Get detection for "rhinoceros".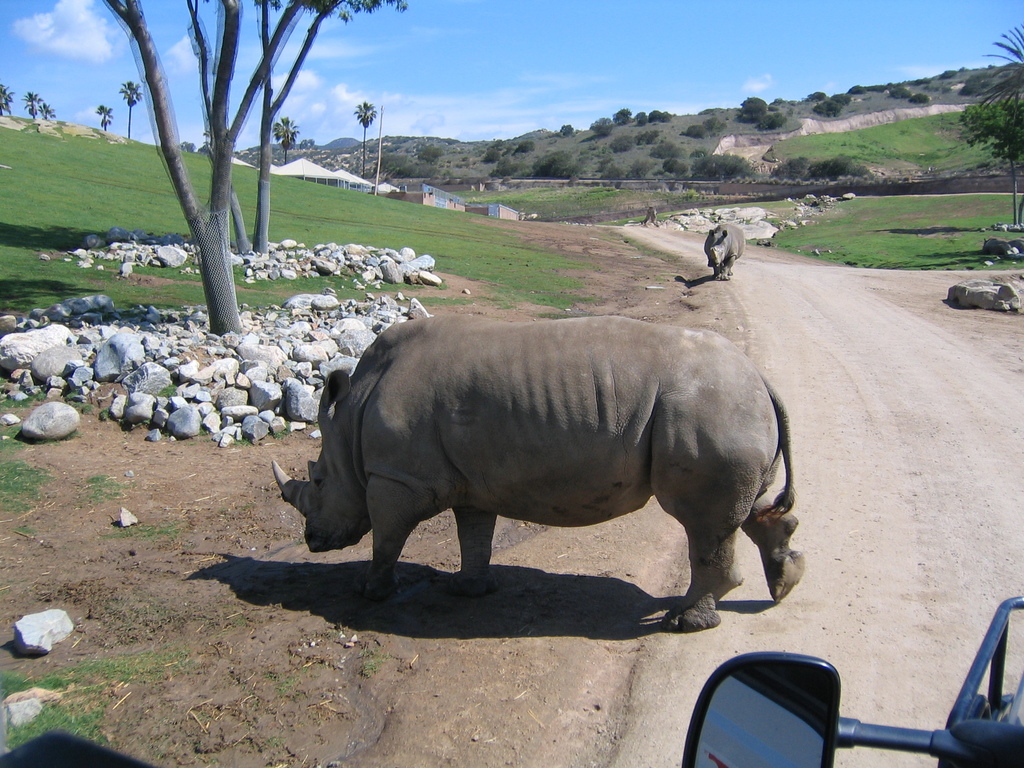
Detection: (x1=703, y1=220, x2=746, y2=283).
